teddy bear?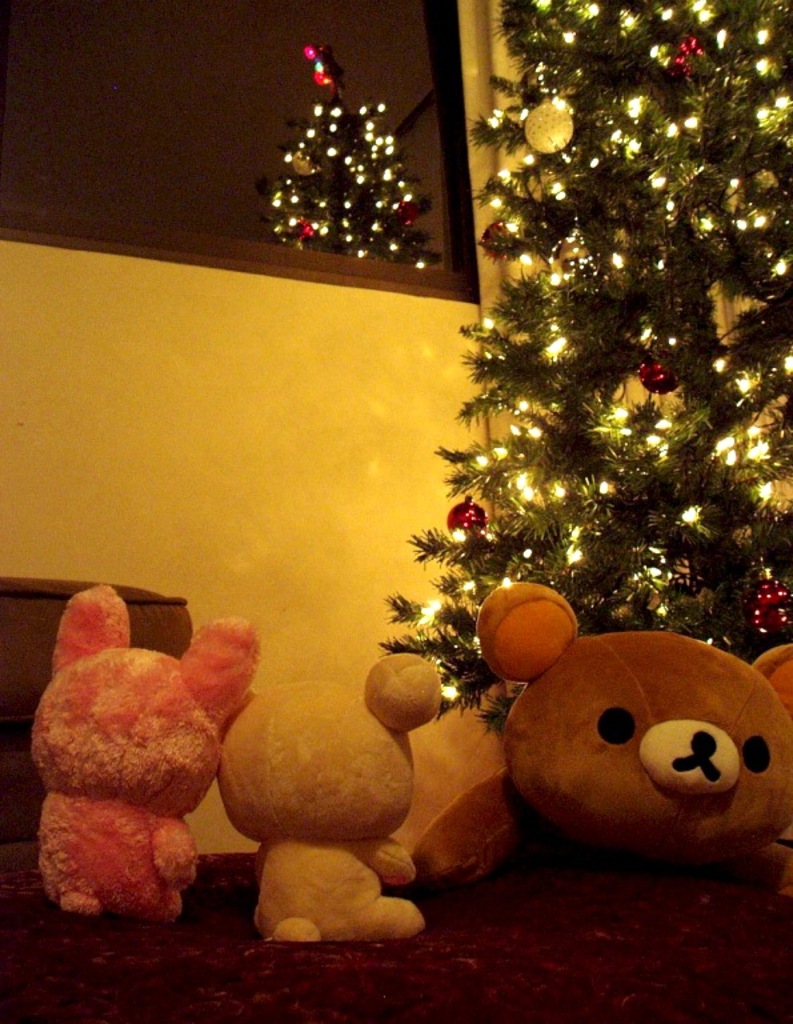
crop(199, 647, 432, 951)
